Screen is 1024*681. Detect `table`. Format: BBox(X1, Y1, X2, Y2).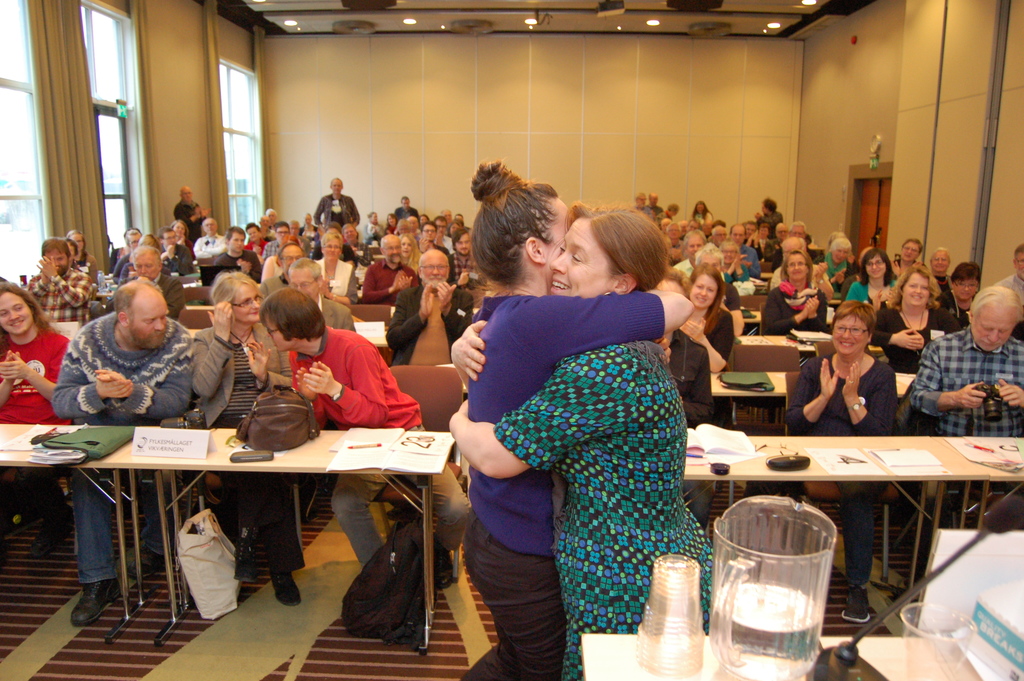
BBox(40, 319, 390, 361).
